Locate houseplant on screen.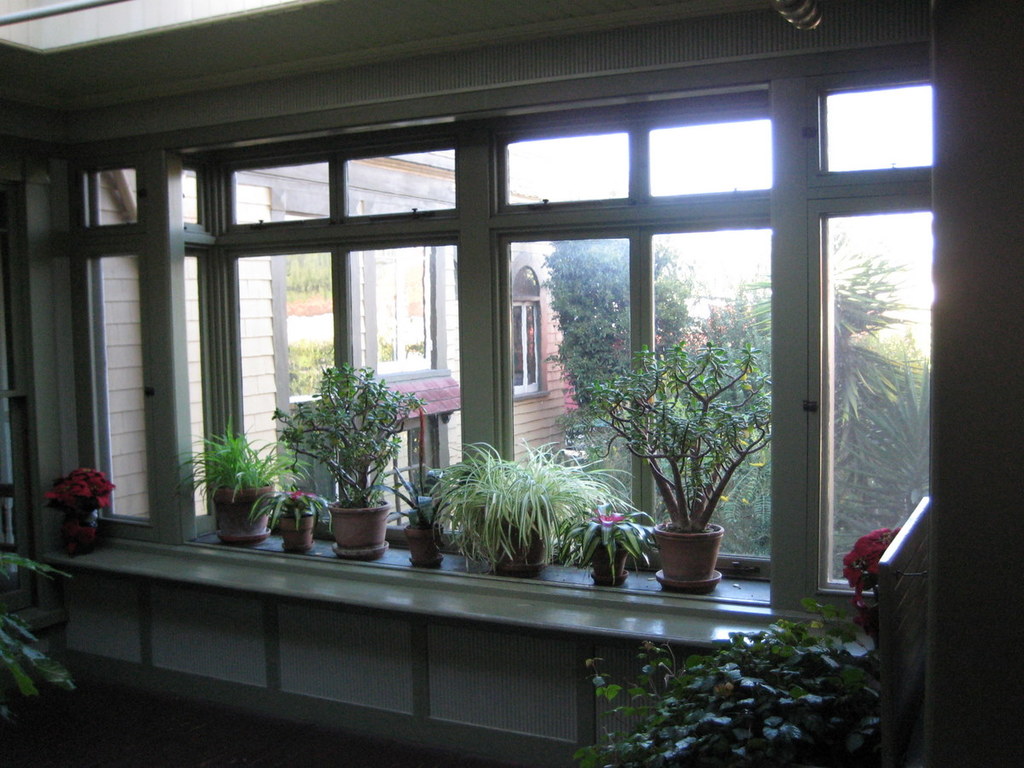
On screen at (418,429,635,569).
